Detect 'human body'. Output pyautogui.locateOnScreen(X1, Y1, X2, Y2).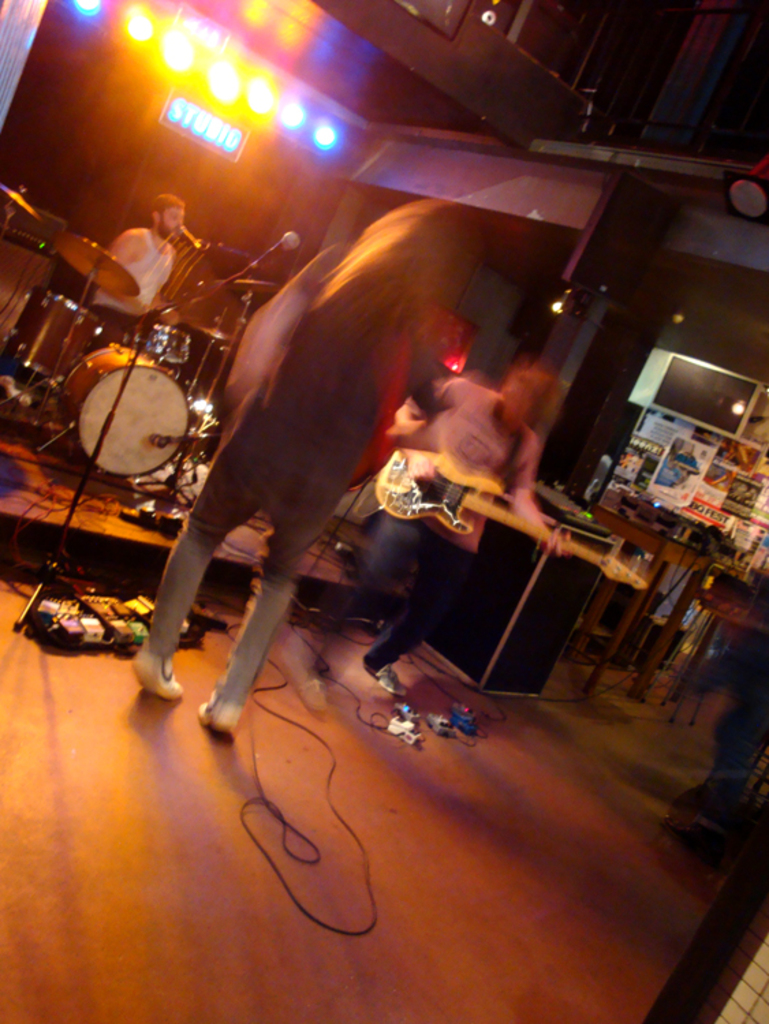
pyautogui.locateOnScreen(94, 194, 186, 314).
